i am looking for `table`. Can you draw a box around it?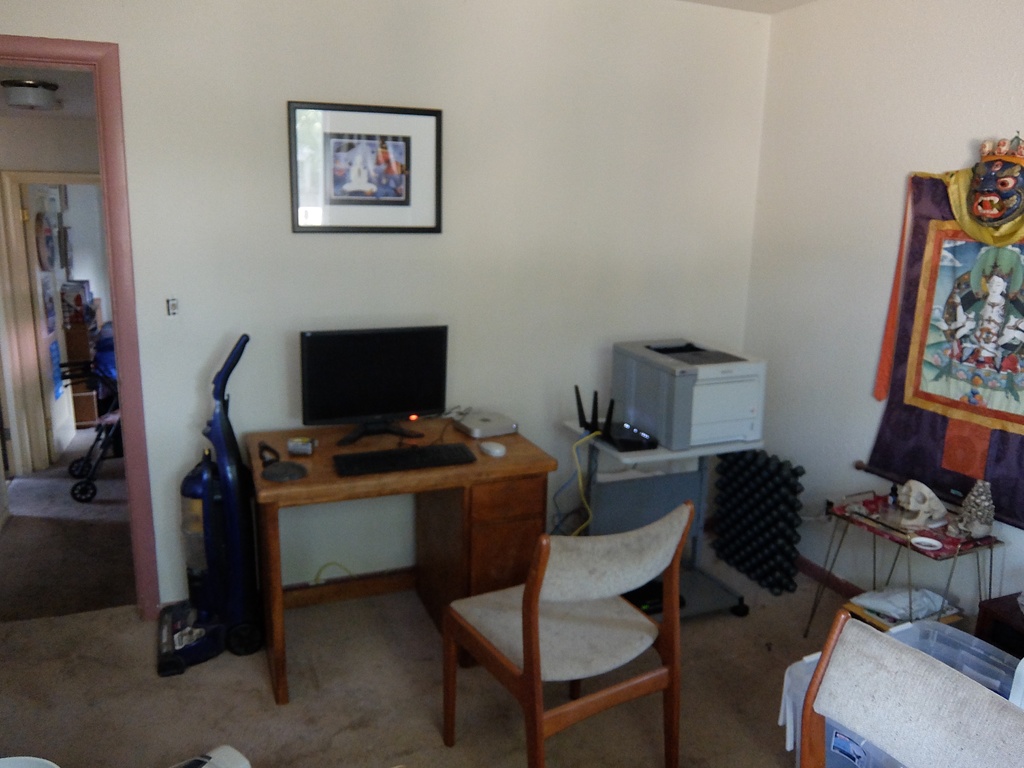
Sure, the bounding box is 817:486:1005:644.
